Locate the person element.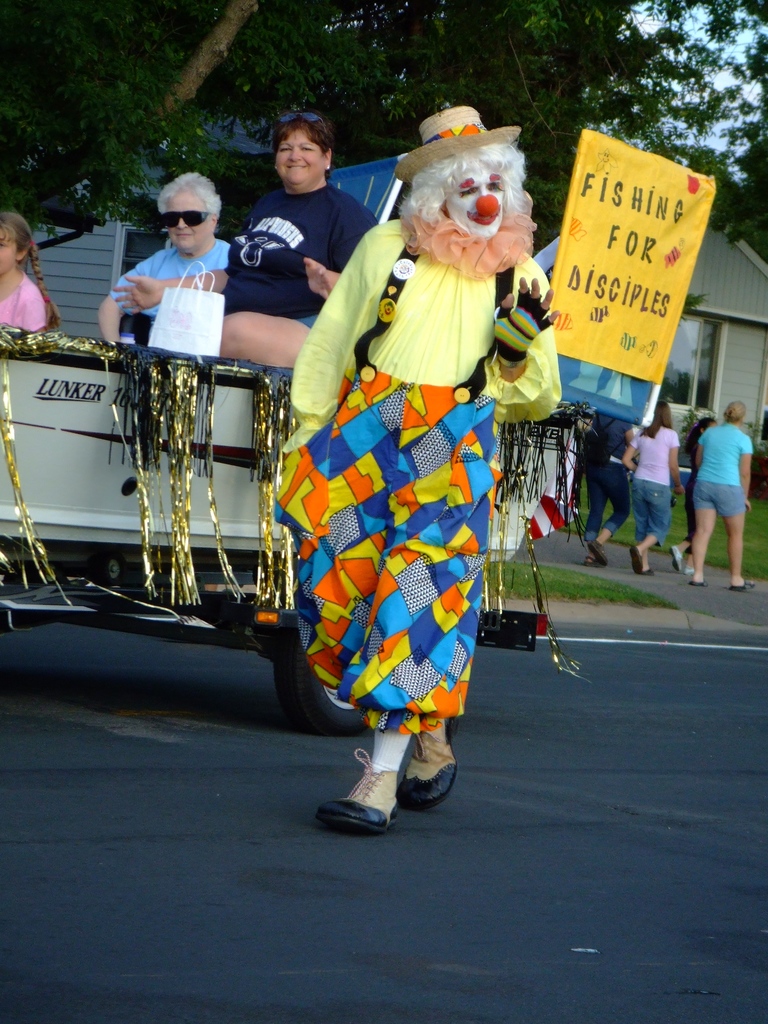
Element bbox: BBox(97, 168, 234, 347).
